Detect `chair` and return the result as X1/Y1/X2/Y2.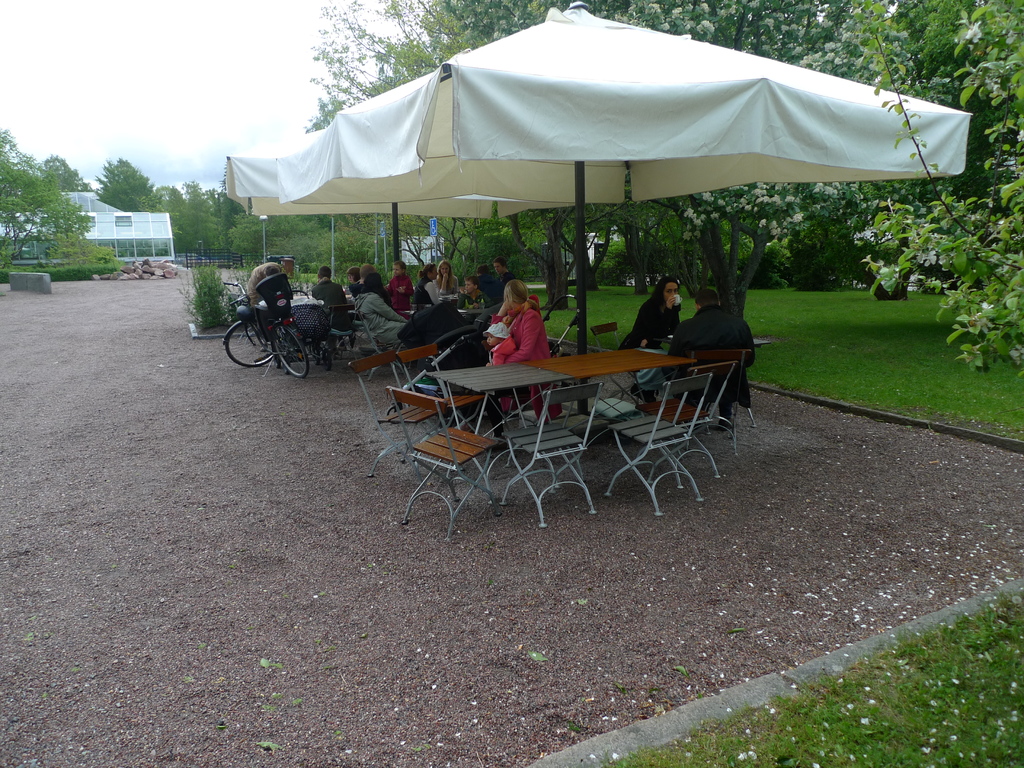
350/352/454/485.
